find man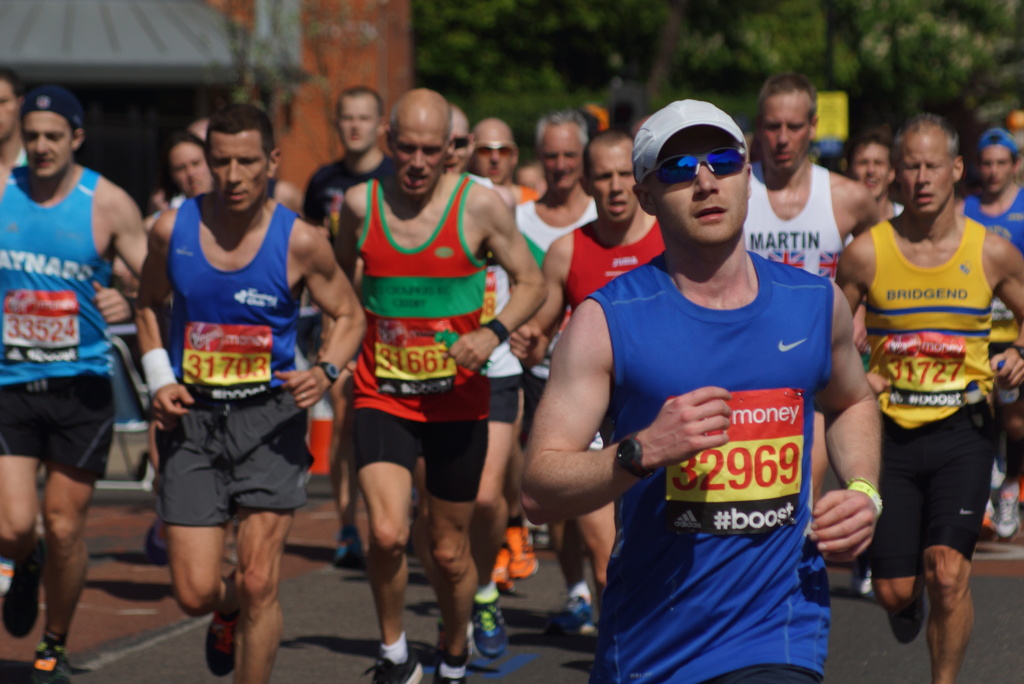
<bbox>841, 131, 909, 251</bbox>
